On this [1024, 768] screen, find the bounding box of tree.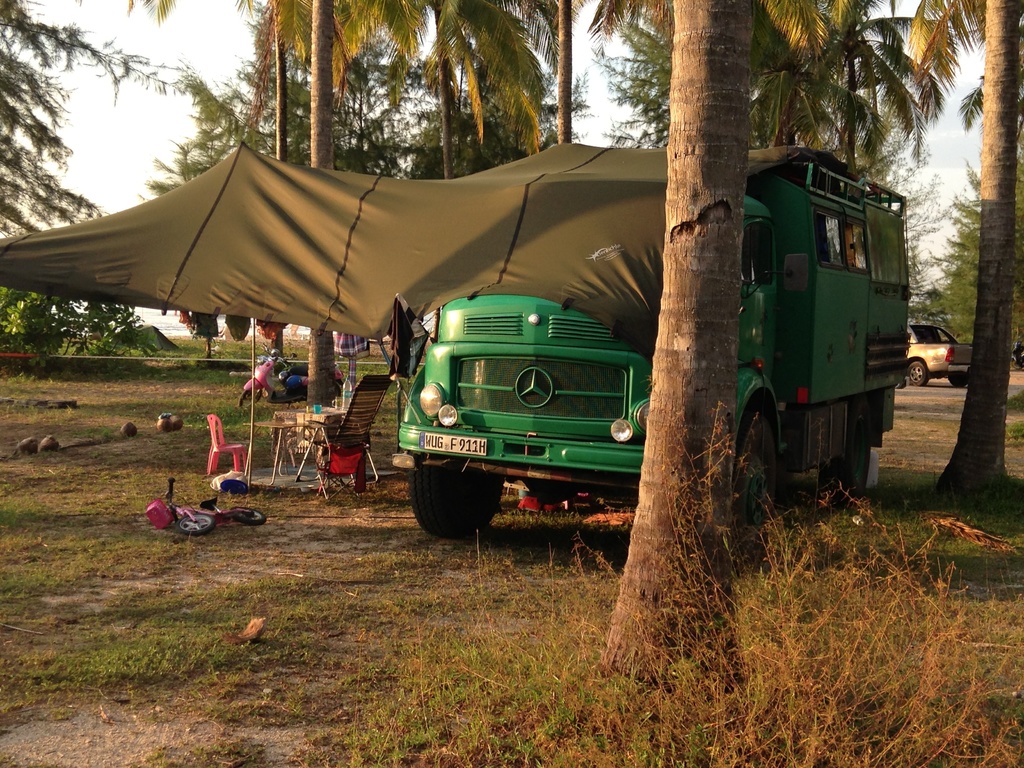
Bounding box: <box>243,0,422,441</box>.
